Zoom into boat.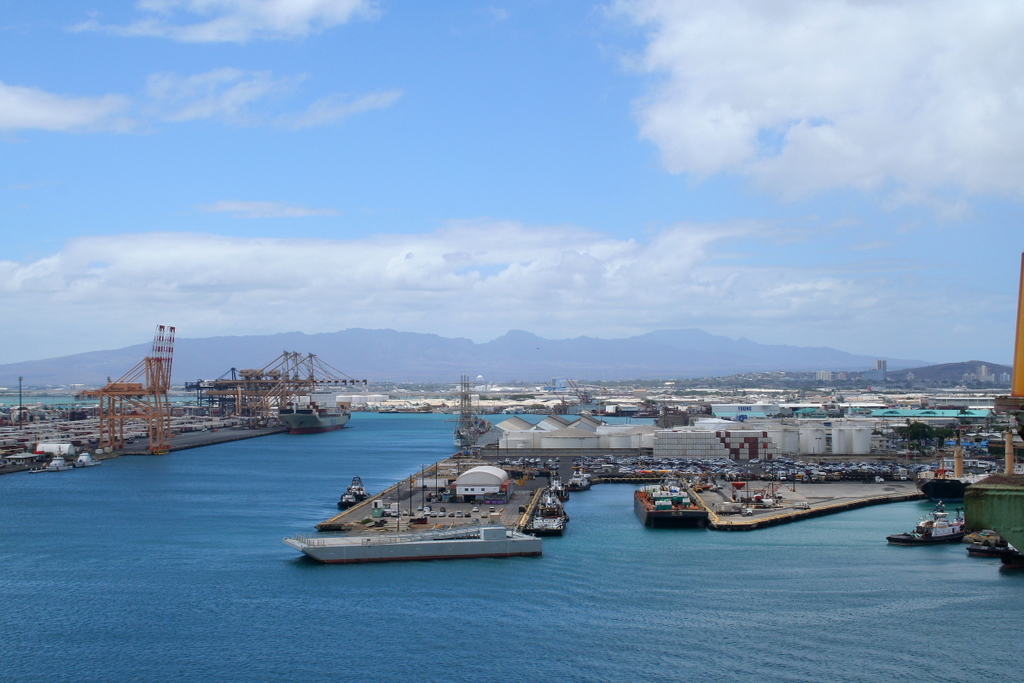
Zoom target: bbox=[44, 454, 80, 475].
